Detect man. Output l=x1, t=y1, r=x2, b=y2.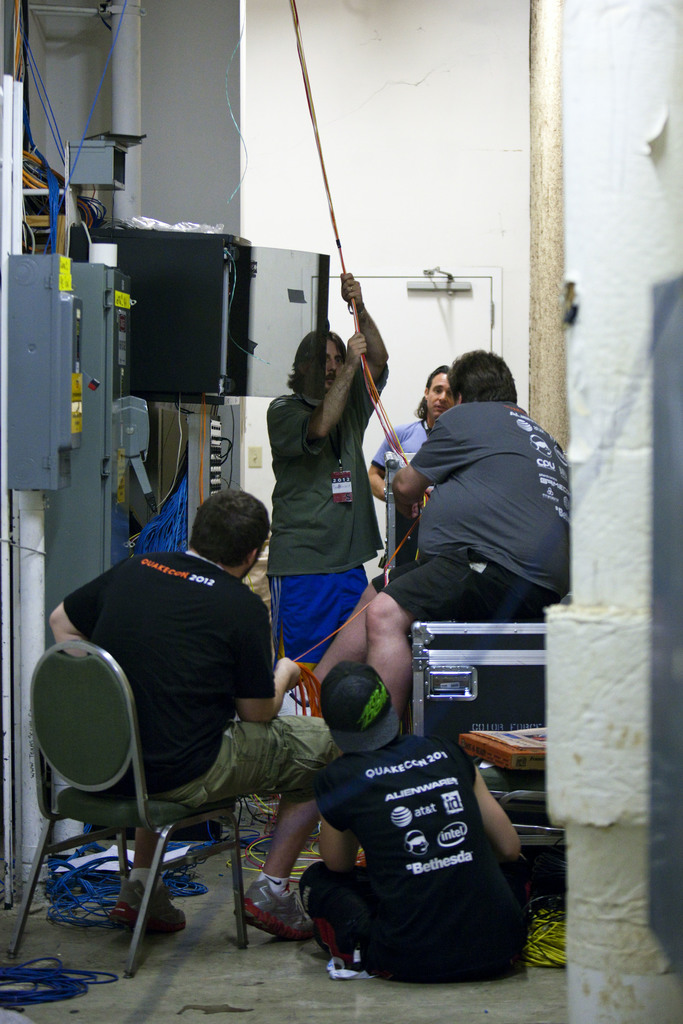
l=264, t=269, r=388, b=685.
